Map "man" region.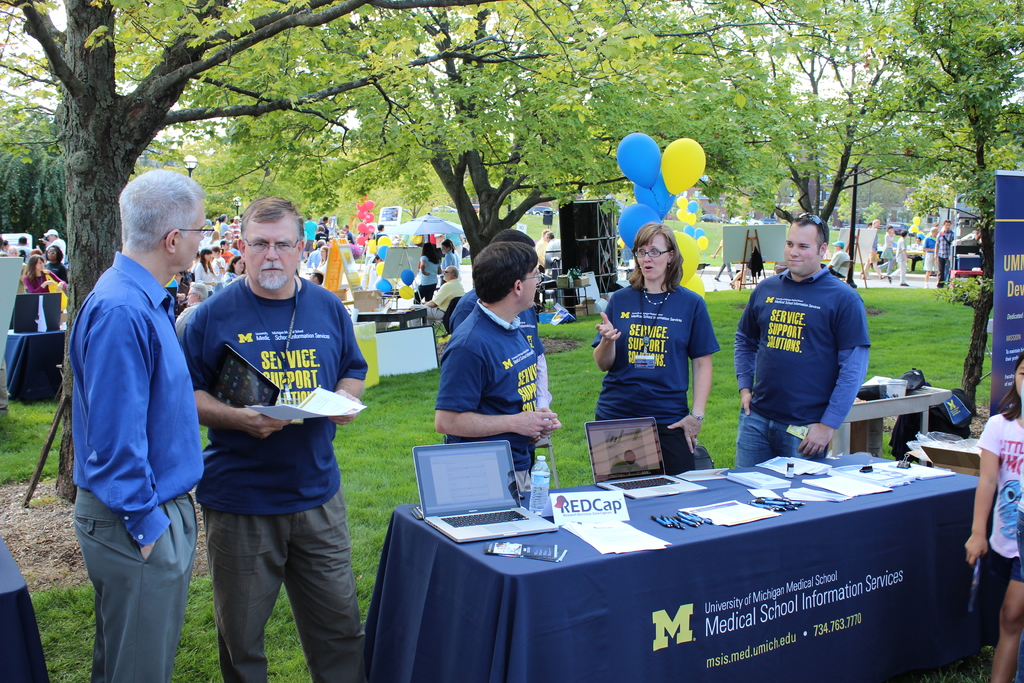
Mapped to <region>206, 229, 220, 245</region>.
